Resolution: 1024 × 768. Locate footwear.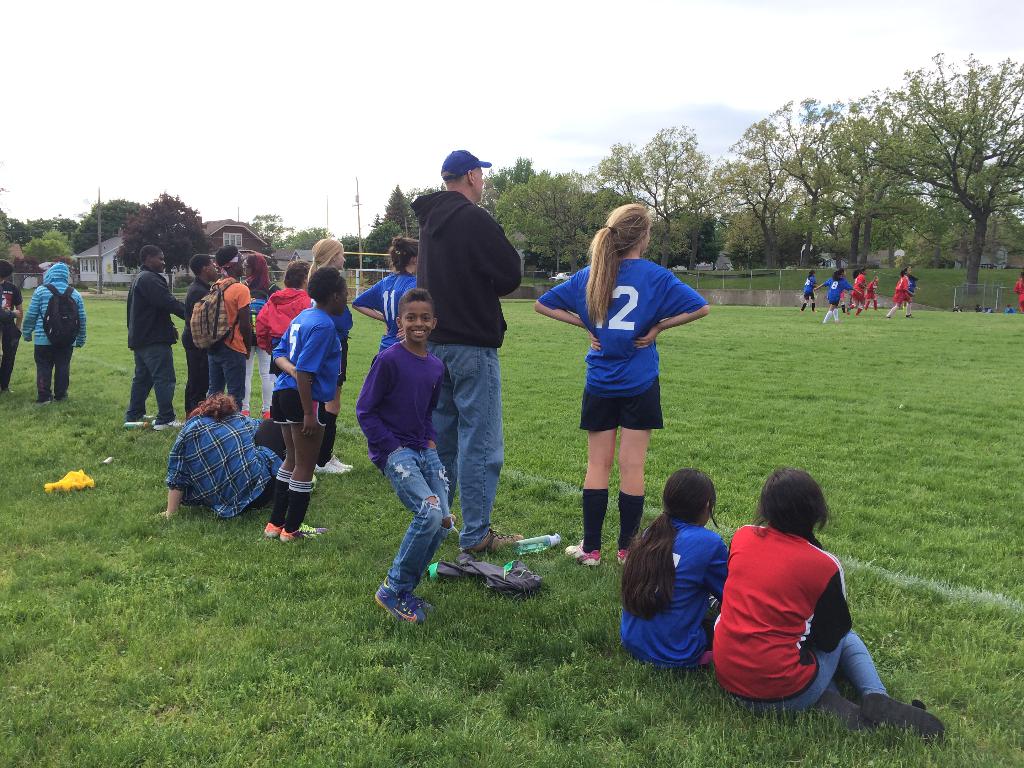
x1=153, y1=420, x2=186, y2=436.
